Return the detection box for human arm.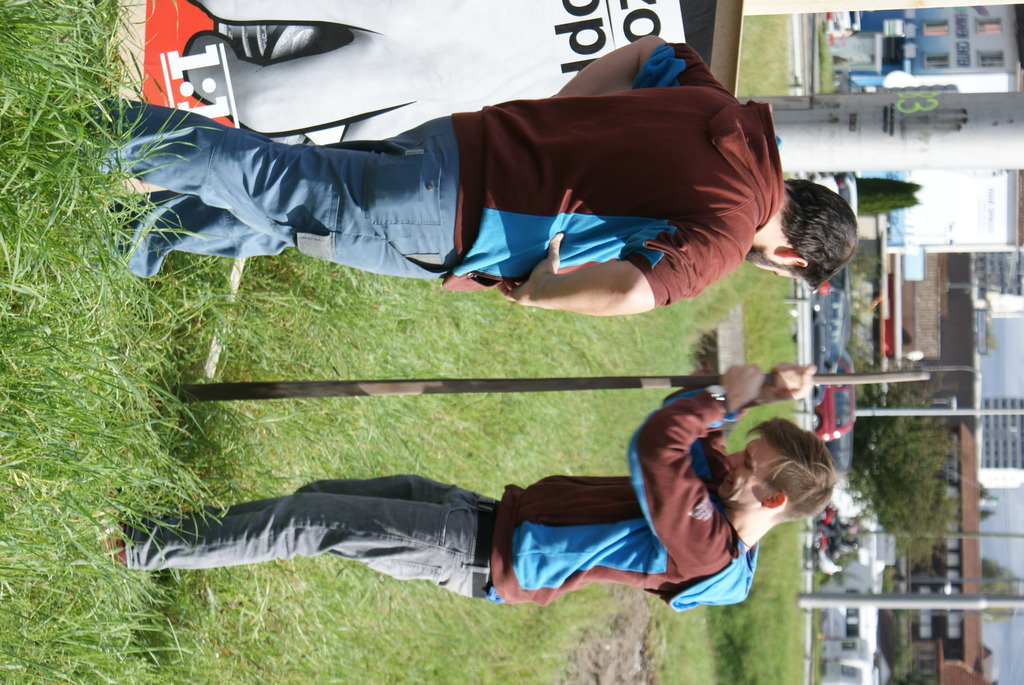
pyautogui.locateOnScreen(544, 27, 724, 104).
